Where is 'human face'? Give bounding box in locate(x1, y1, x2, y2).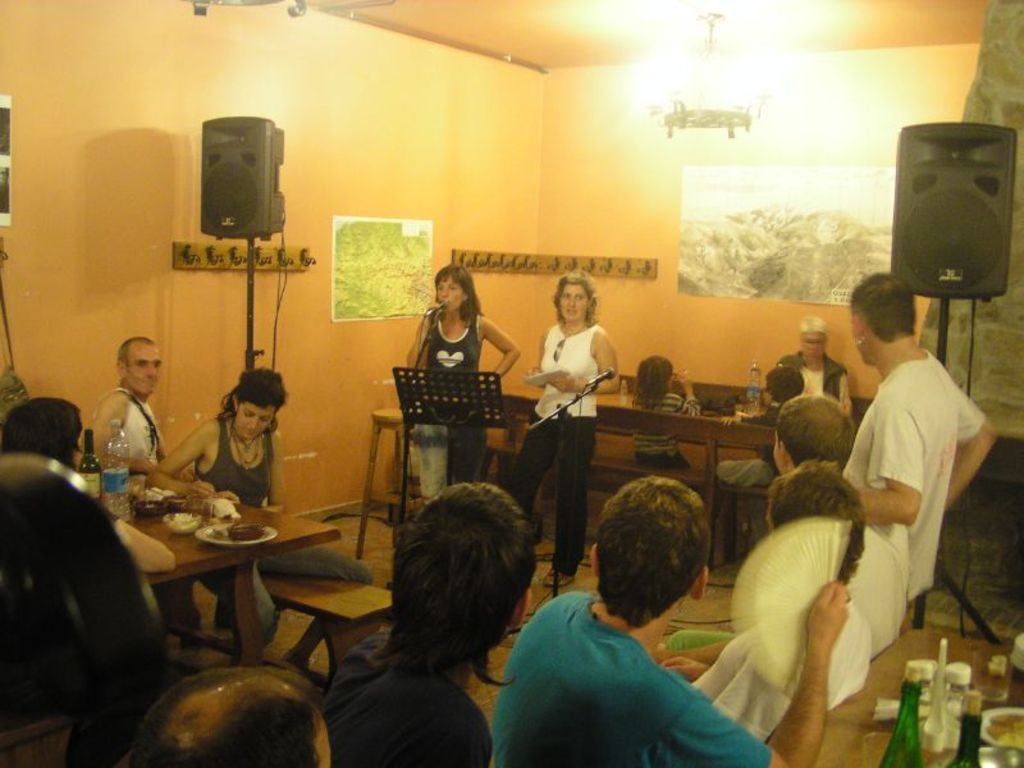
locate(129, 348, 160, 397).
